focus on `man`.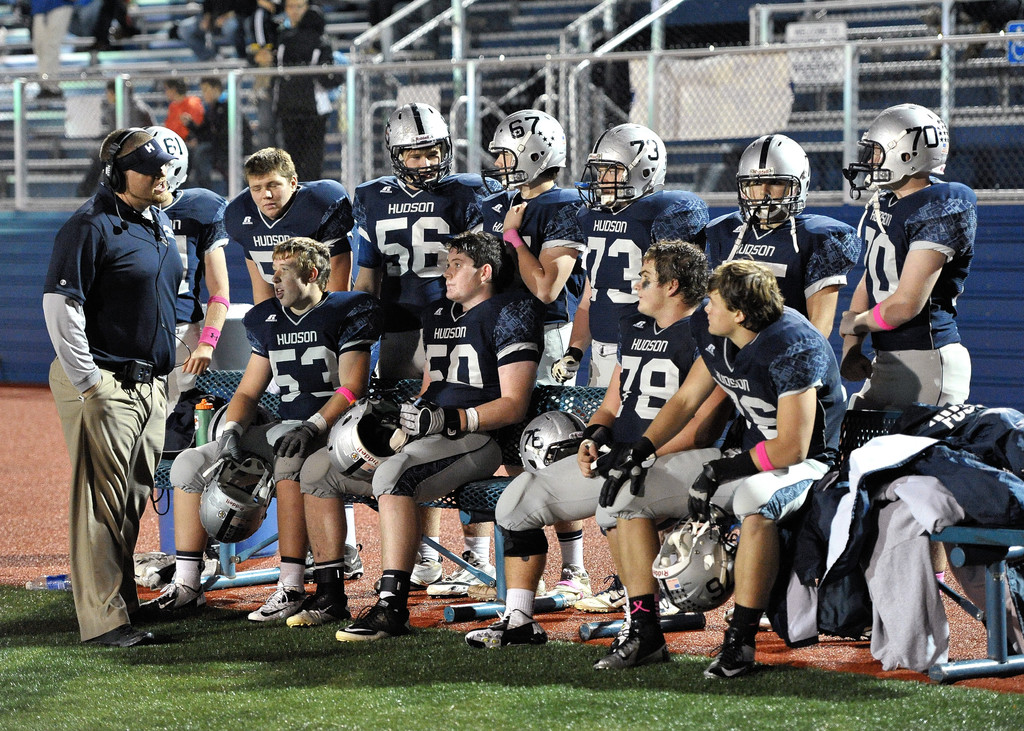
Focused at 344, 97, 502, 381.
